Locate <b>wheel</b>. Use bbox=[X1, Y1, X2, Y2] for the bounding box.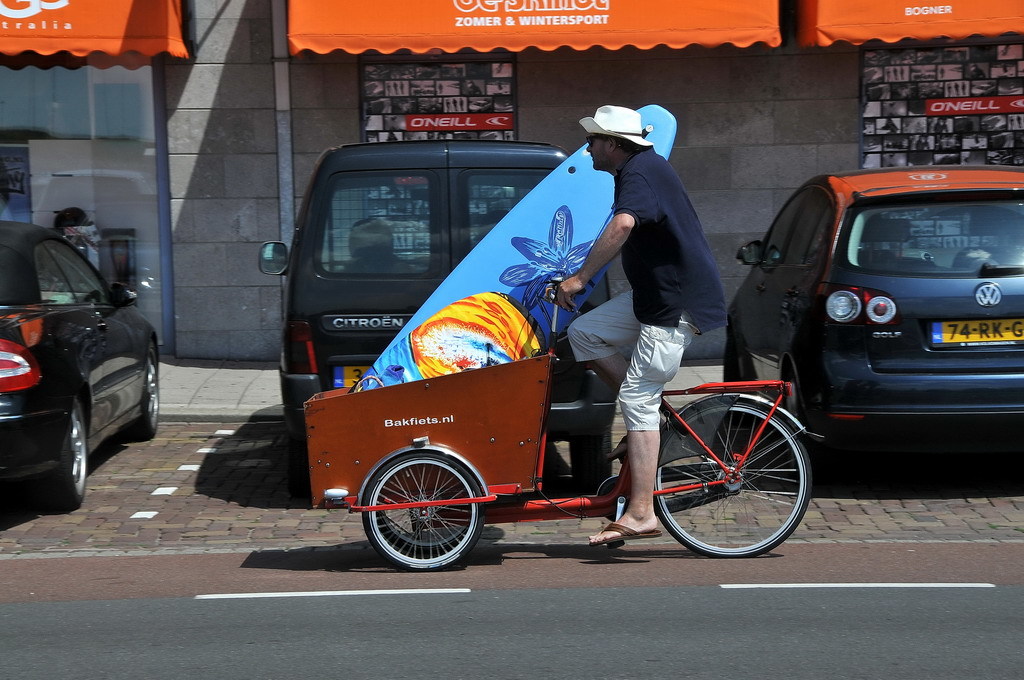
bbox=[355, 453, 503, 579].
